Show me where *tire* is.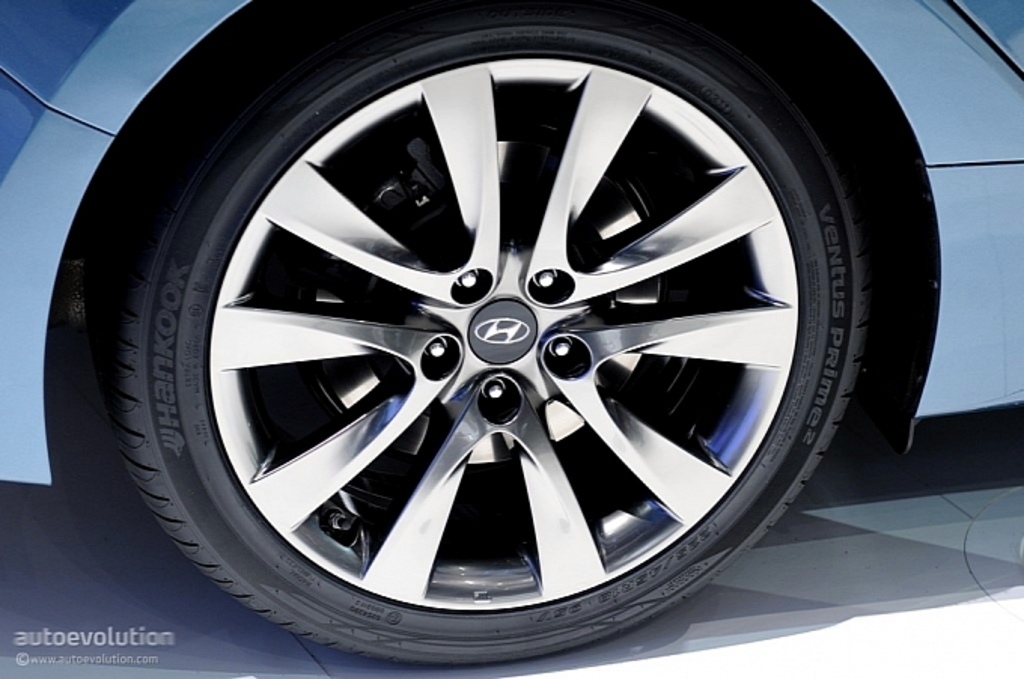
*tire* is at 116 0 866 664.
